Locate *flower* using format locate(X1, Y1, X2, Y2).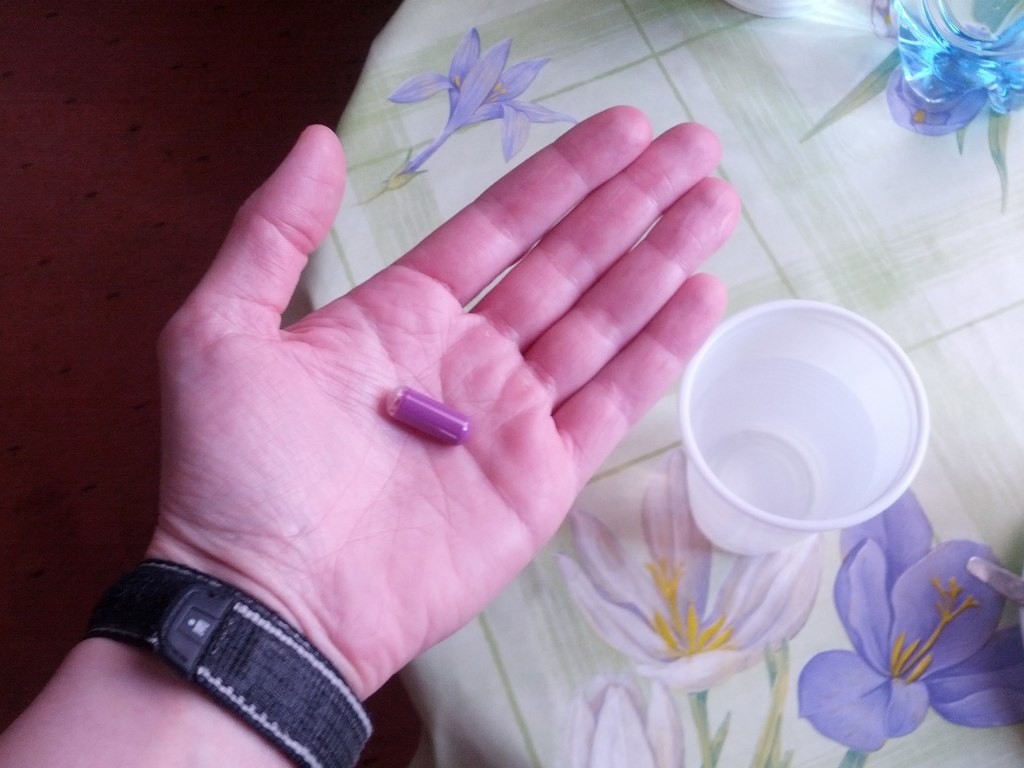
locate(555, 447, 825, 700).
